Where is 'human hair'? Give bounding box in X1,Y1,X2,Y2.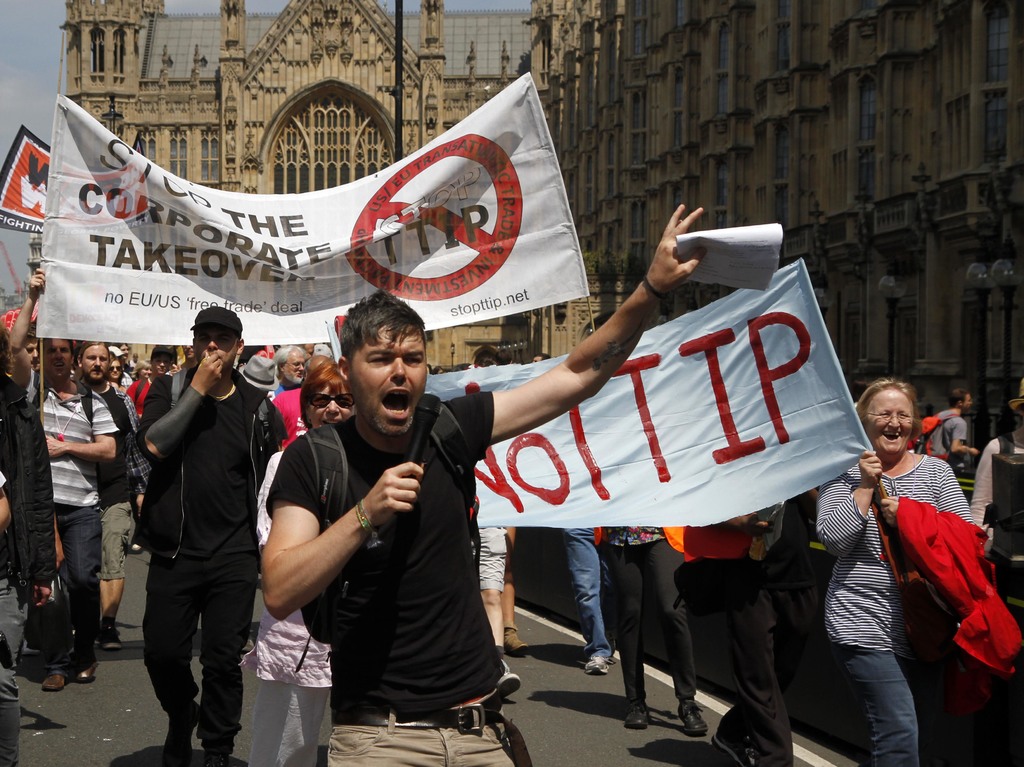
129,360,153,379.
